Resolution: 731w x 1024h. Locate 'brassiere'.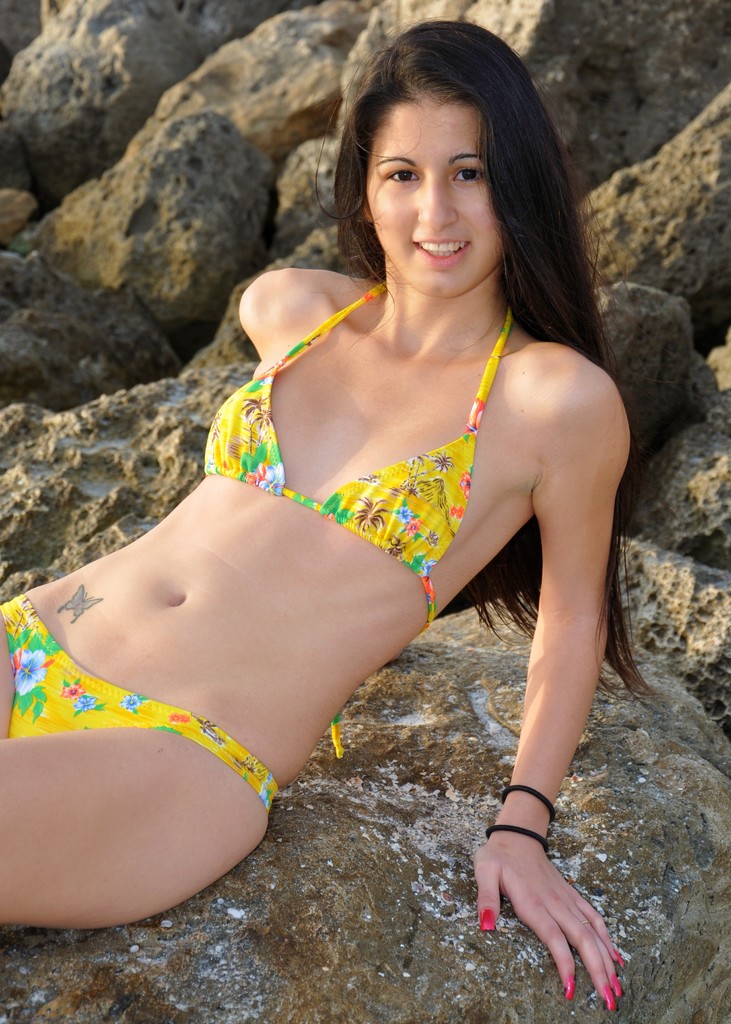
[198,274,515,632].
